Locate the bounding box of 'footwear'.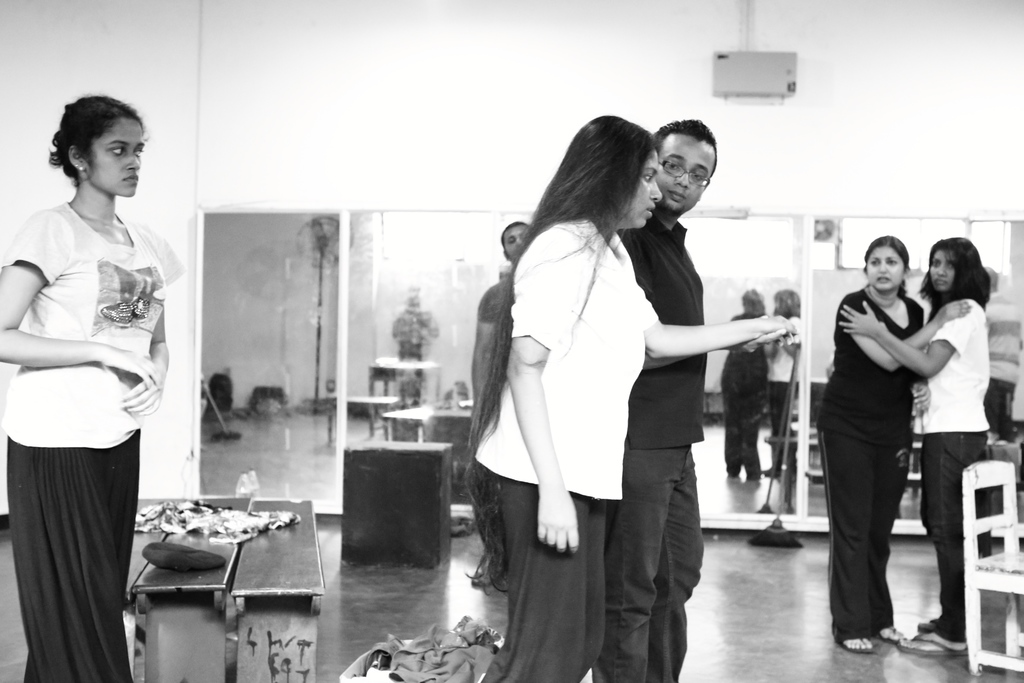
Bounding box: l=838, t=633, r=870, b=646.
